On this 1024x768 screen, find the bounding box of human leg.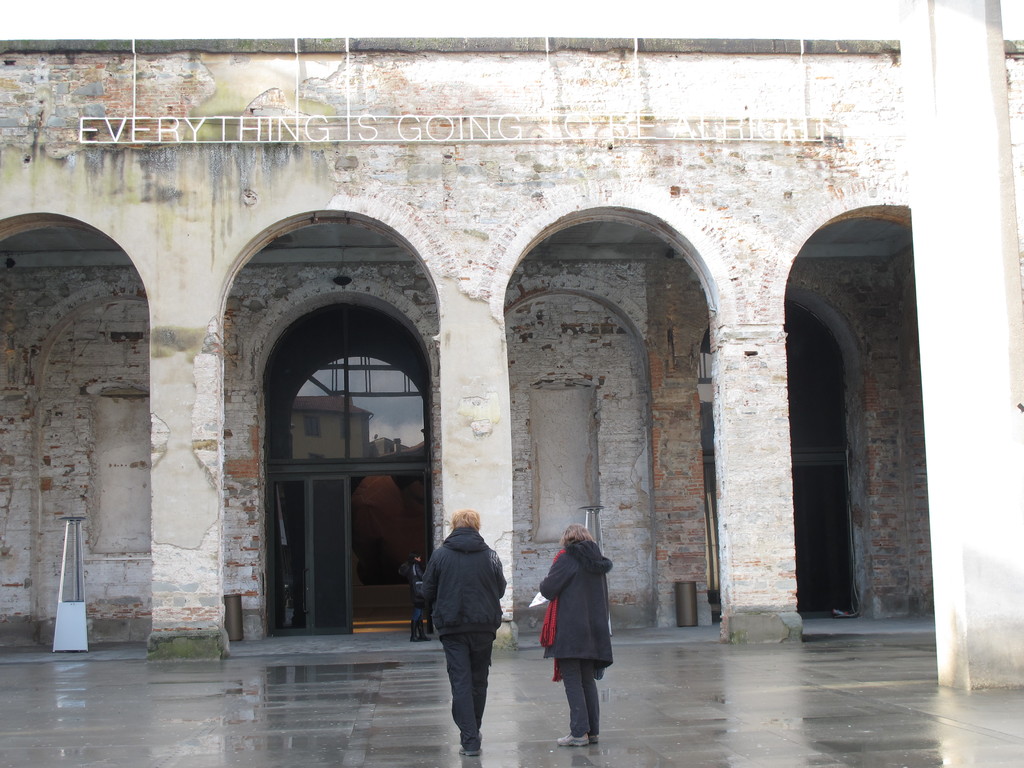
Bounding box: 554, 656, 599, 748.
